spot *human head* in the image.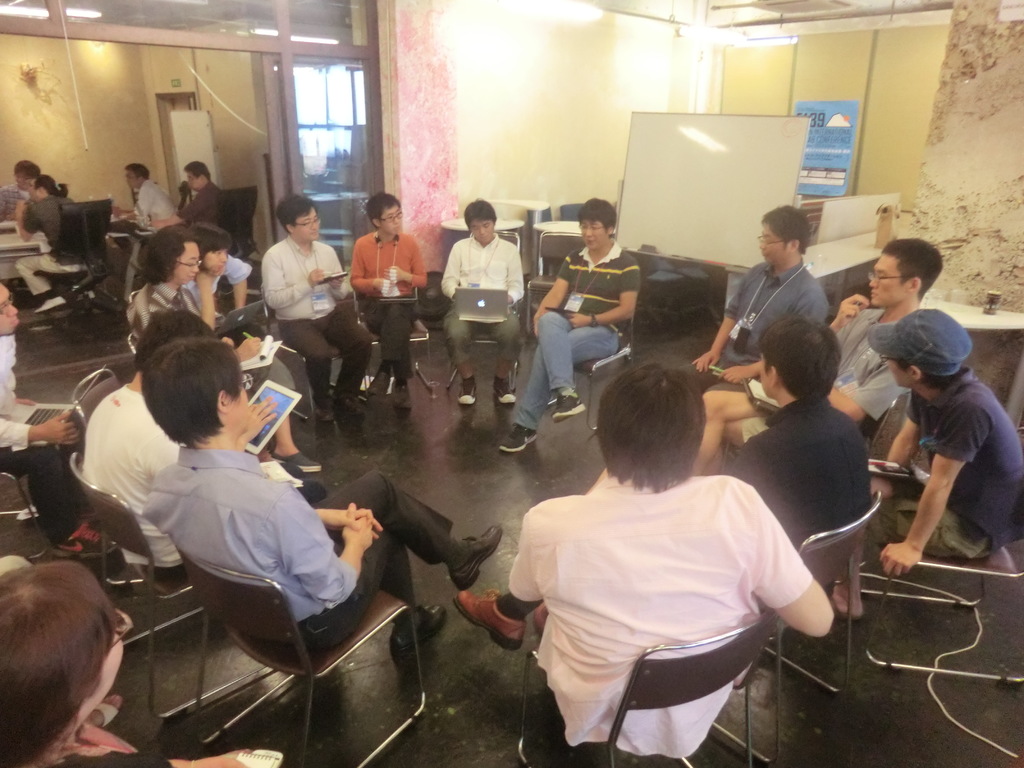
*human head* found at <box>134,339,255,452</box>.
